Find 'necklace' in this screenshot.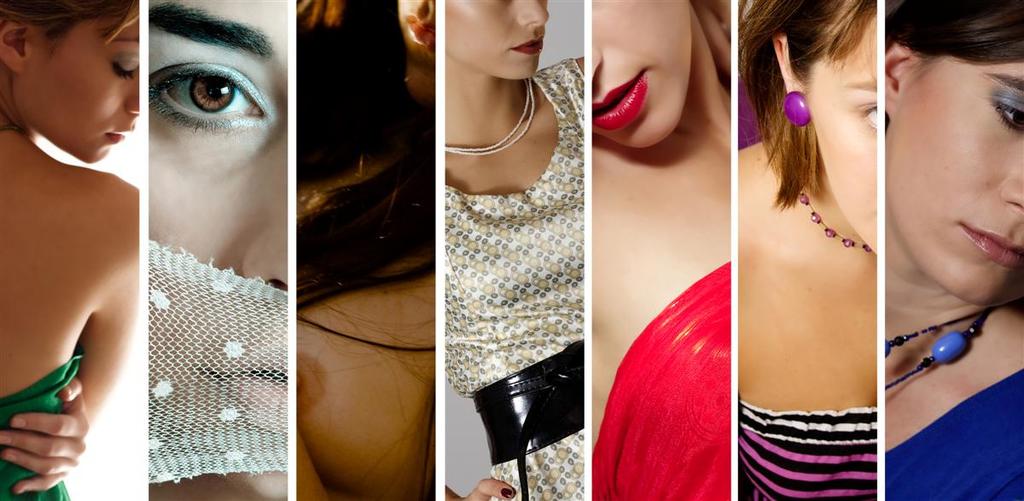
The bounding box for 'necklace' is bbox=(876, 285, 994, 403).
